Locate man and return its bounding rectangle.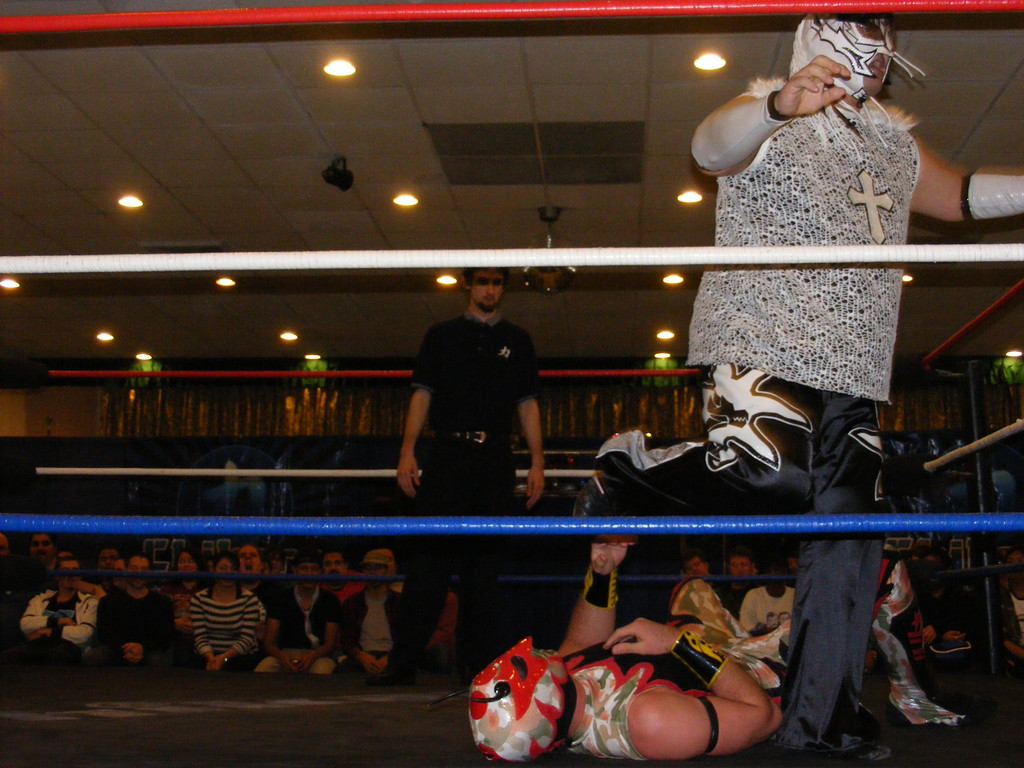
740:566:787:632.
